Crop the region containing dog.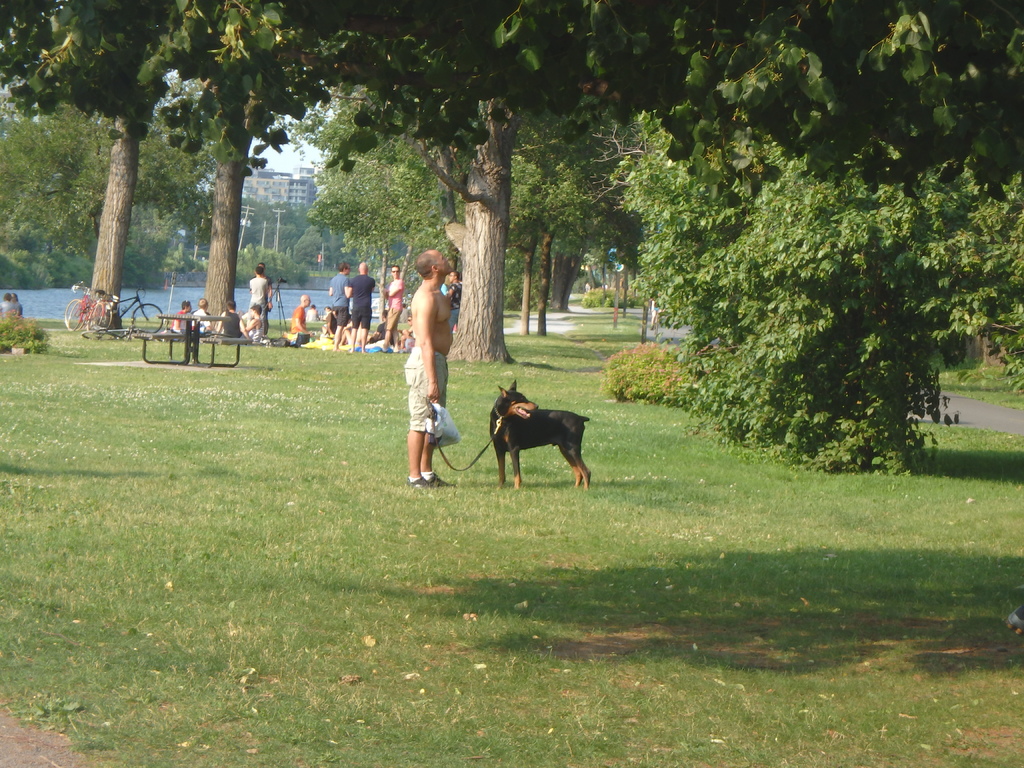
Crop region: bbox(488, 378, 592, 490).
